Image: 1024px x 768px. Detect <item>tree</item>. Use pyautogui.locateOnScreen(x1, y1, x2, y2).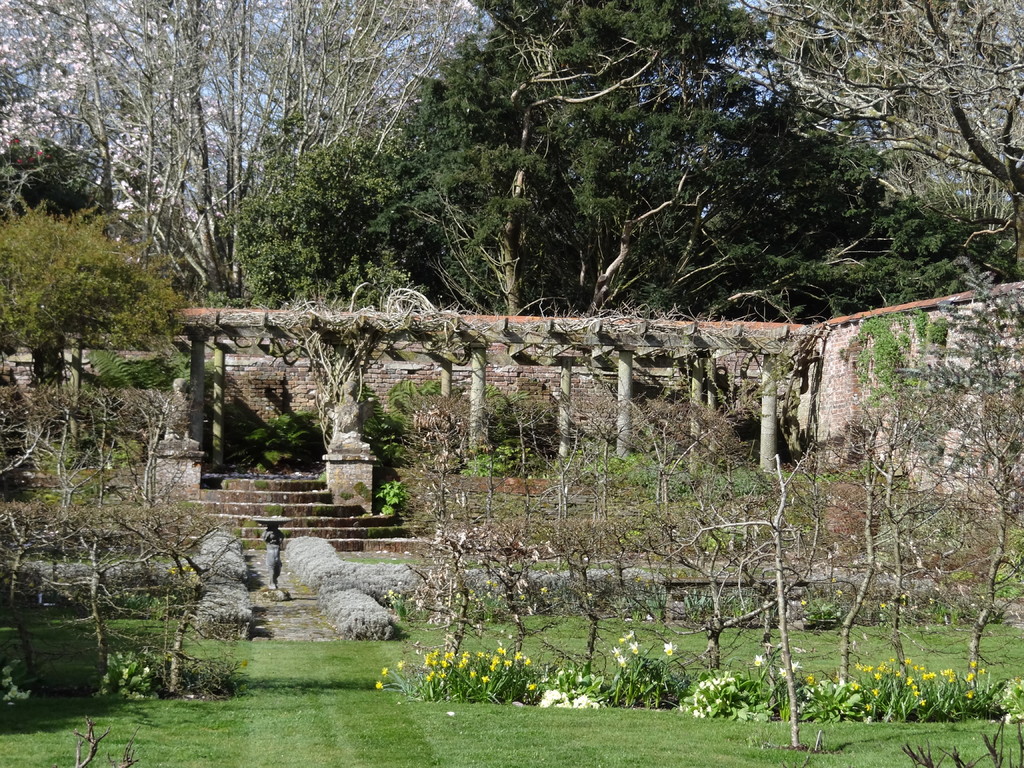
pyautogui.locateOnScreen(13, 176, 180, 408).
